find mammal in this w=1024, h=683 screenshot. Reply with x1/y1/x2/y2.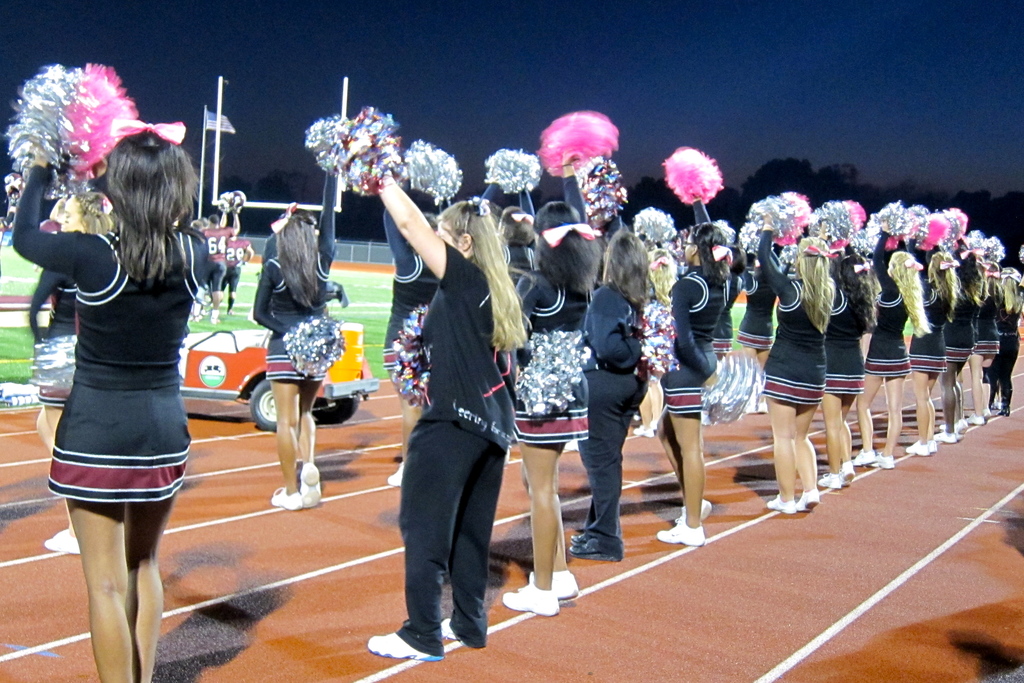
195/206/242/323.
